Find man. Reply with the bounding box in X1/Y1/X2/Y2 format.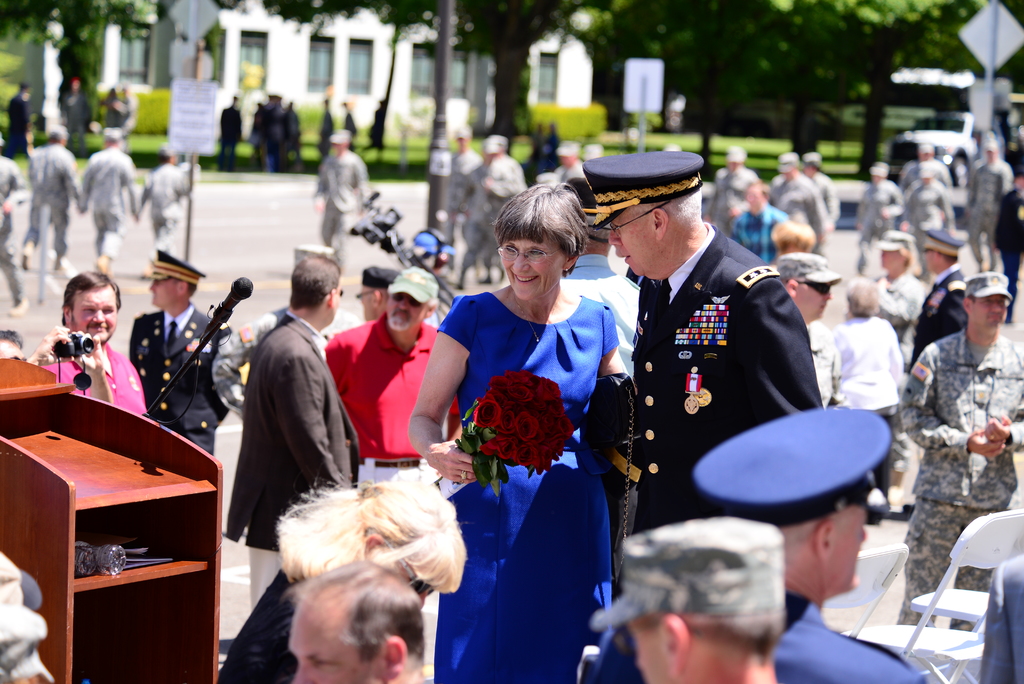
31/268/153/411.
